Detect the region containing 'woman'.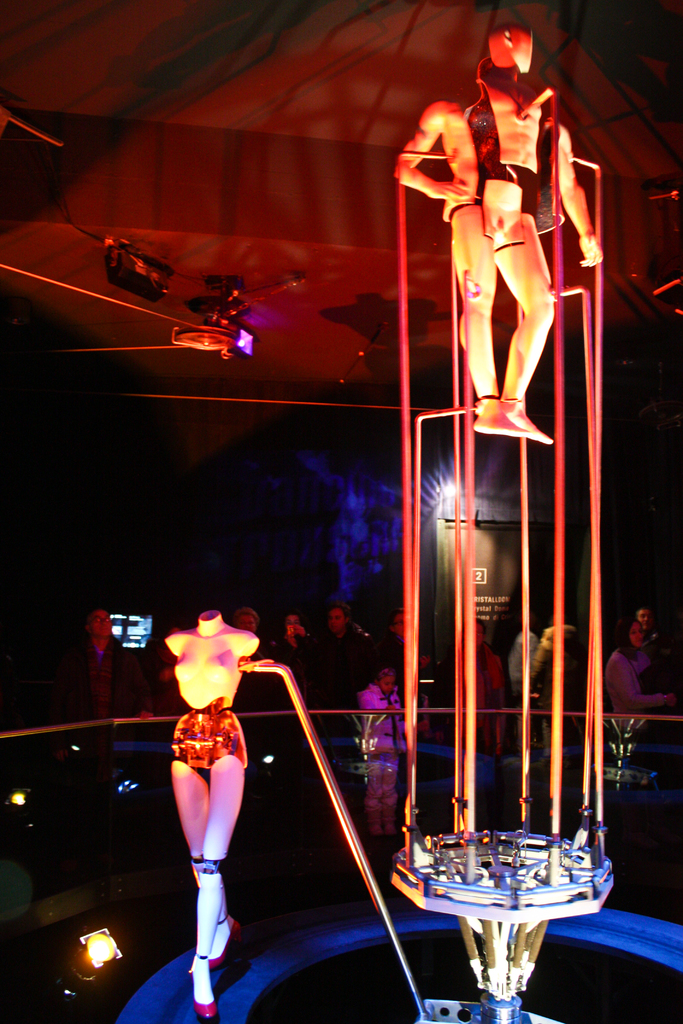
(274,611,323,808).
